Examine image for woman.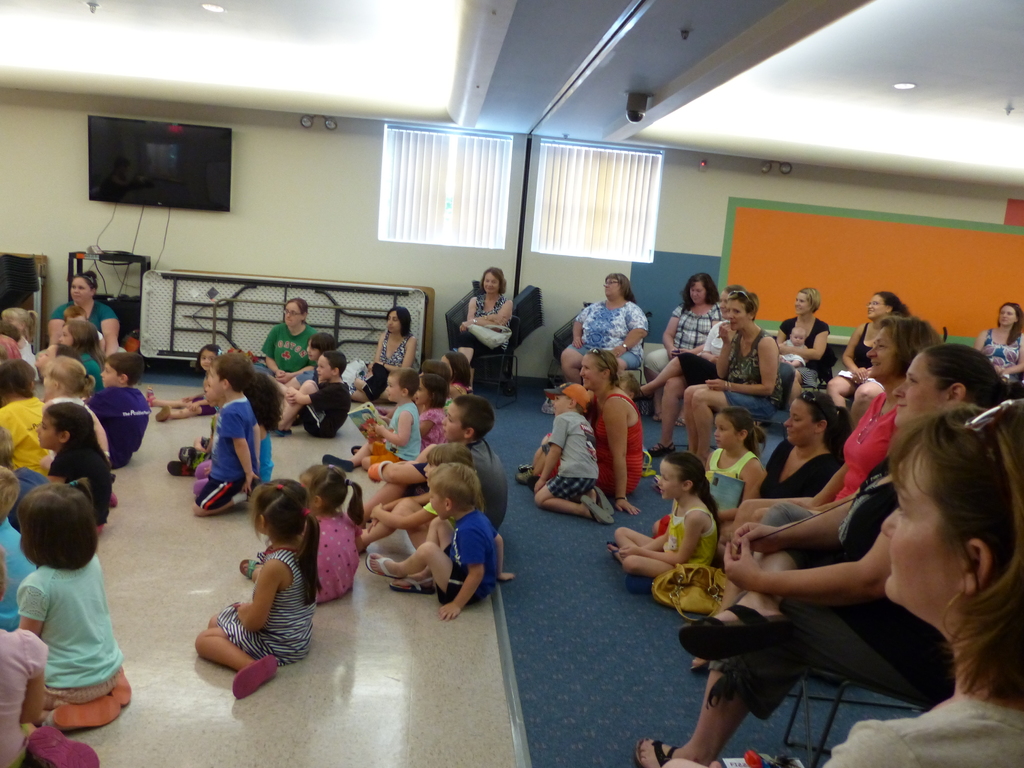
Examination result: <bbox>459, 266, 511, 391</bbox>.
